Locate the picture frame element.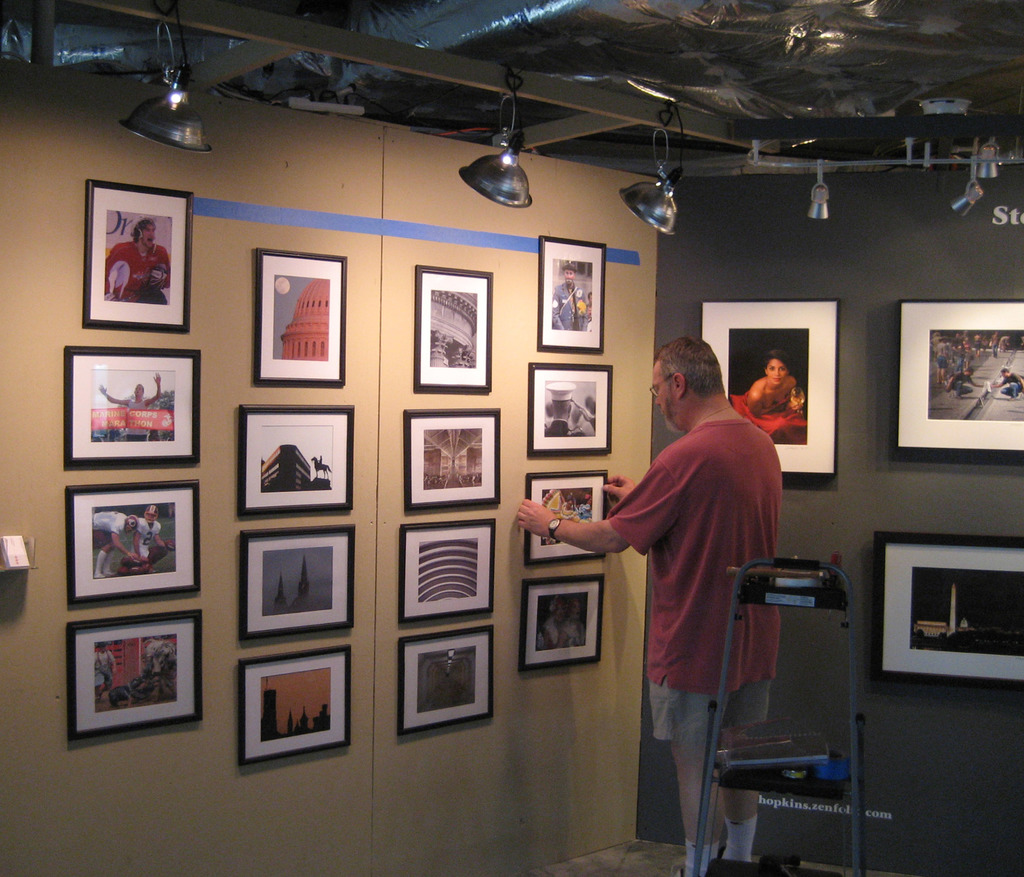
Element bbox: (x1=52, y1=607, x2=191, y2=750).
